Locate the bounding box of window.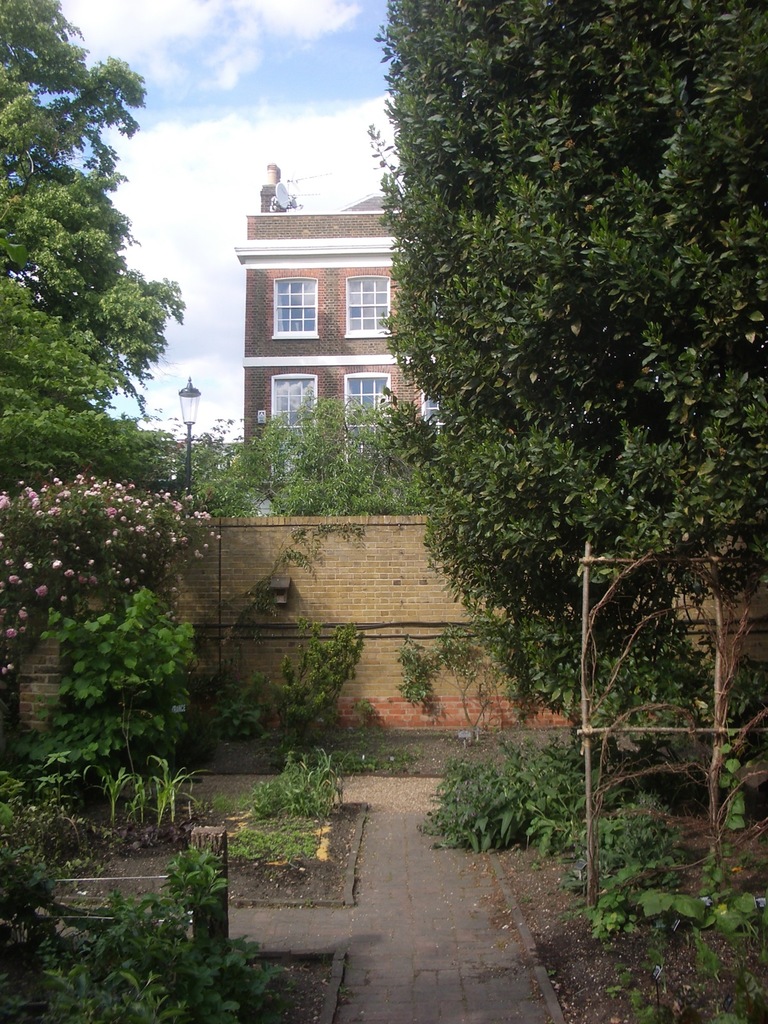
Bounding box: bbox=(344, 367, 394, 435).
